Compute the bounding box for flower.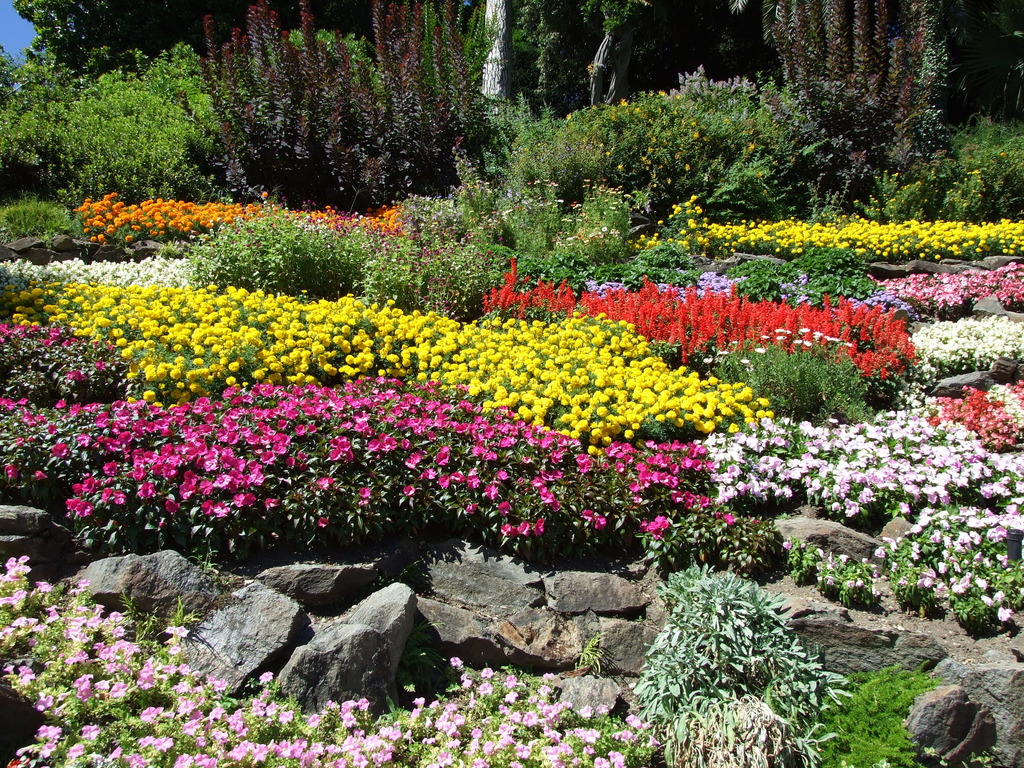
<bbox>175, 662, 201, 696</bbox>.
